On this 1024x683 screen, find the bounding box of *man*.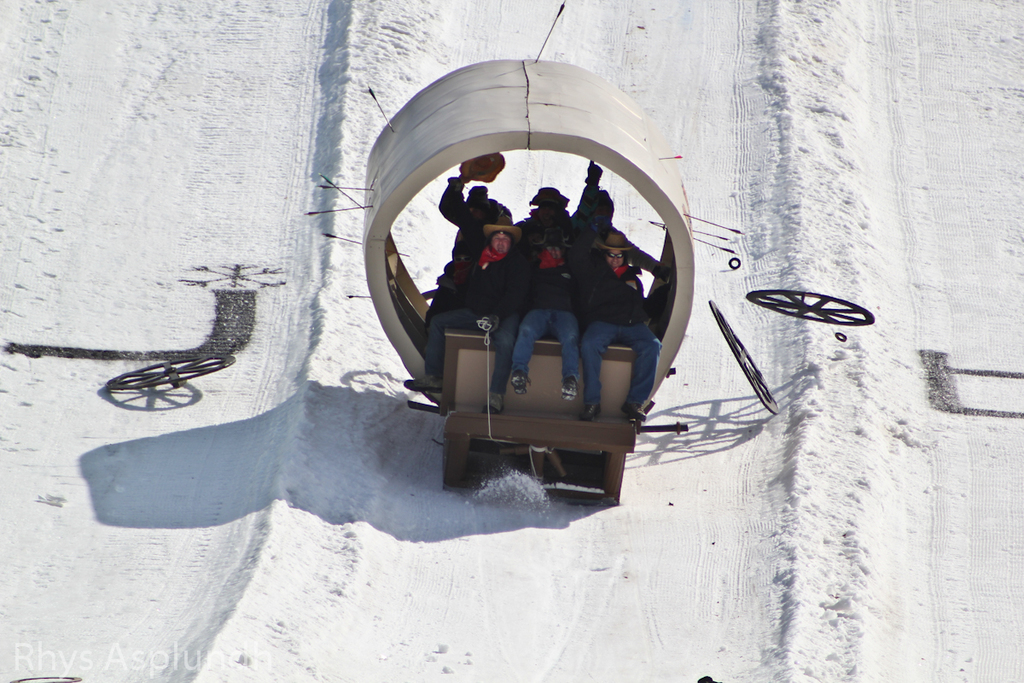
Bounding box: x1=579 y1=230 x2=666 y2=422.
